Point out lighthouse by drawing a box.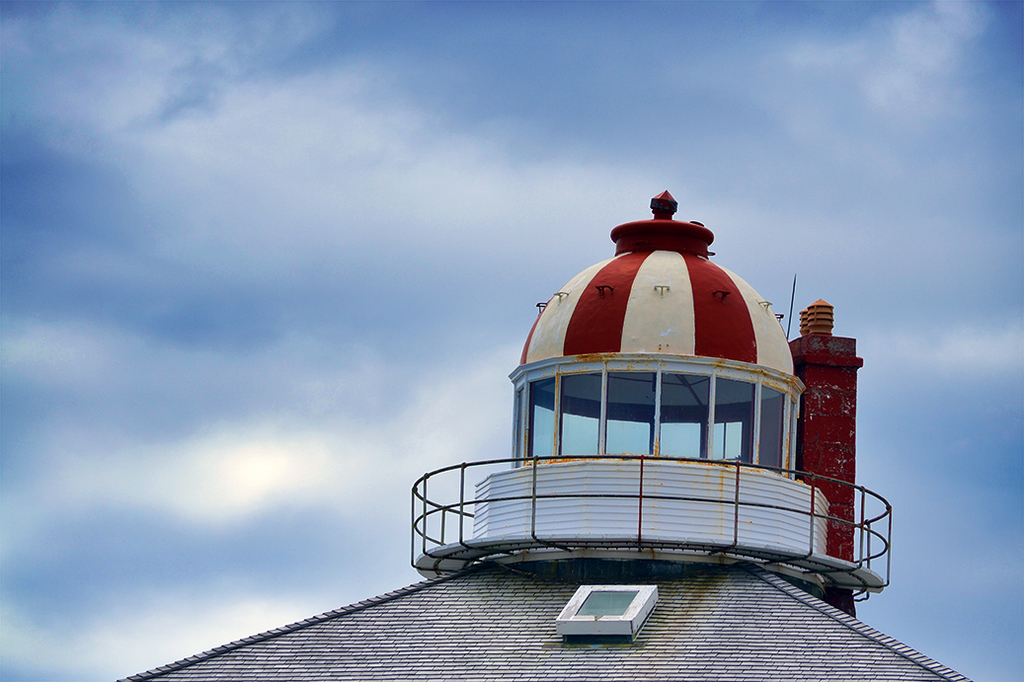
119, 192, 974, 681.
